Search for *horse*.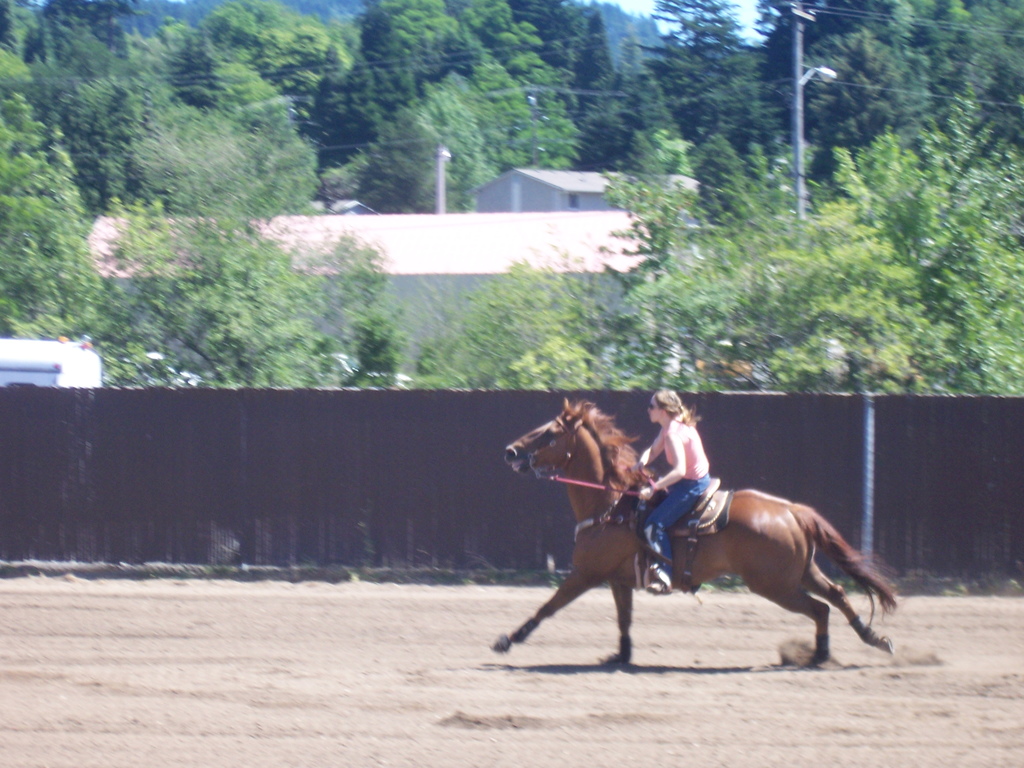
Found at crop(487, 390, 902, 671).
